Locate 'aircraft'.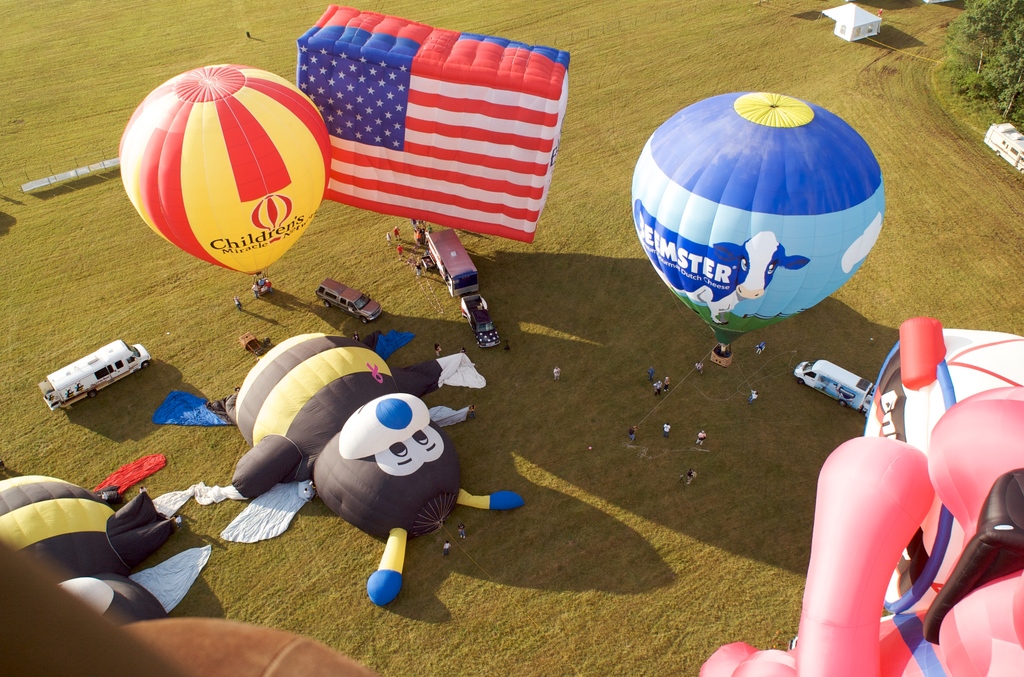
Bounding box: bbox=[620, 76, 898, 356].
